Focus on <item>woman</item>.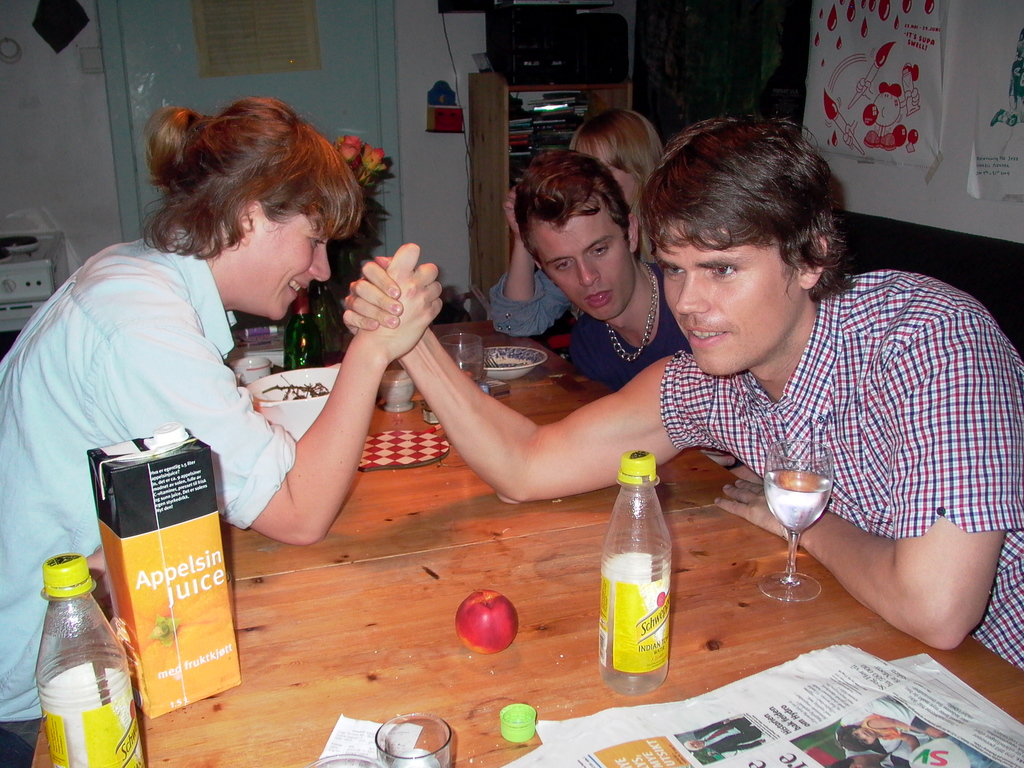
Focused at (x1=0, y1=100, x2=443, y2=755).
